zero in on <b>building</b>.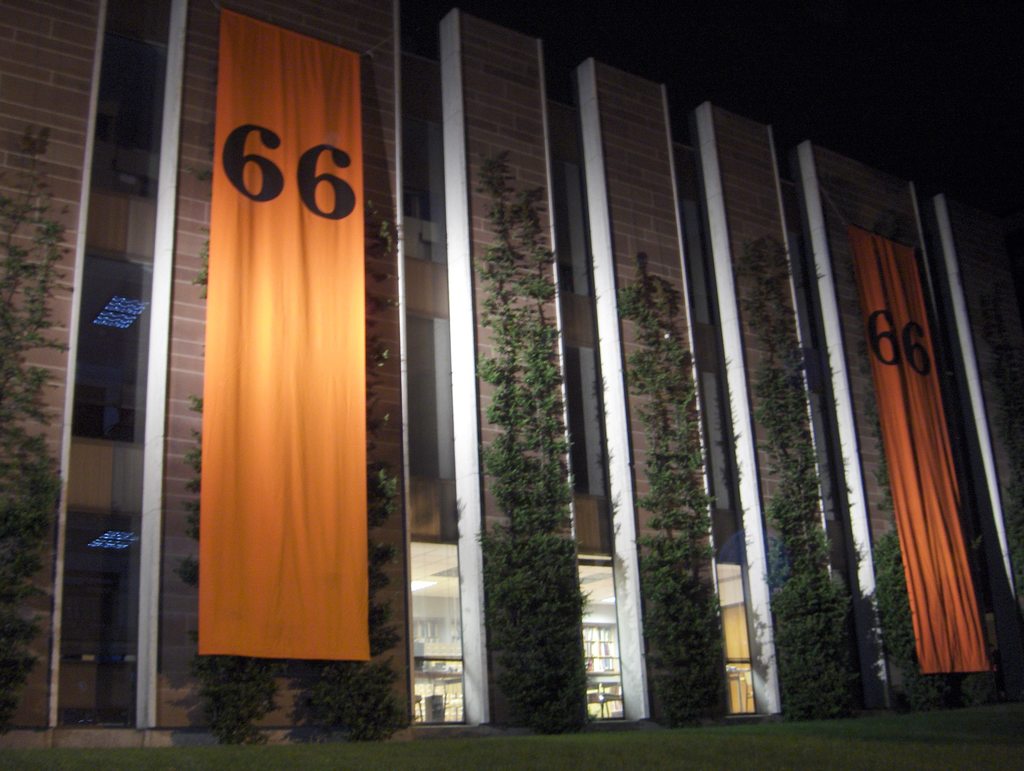
Zeroed in: bbox=(0, 1, 1023, 749).
